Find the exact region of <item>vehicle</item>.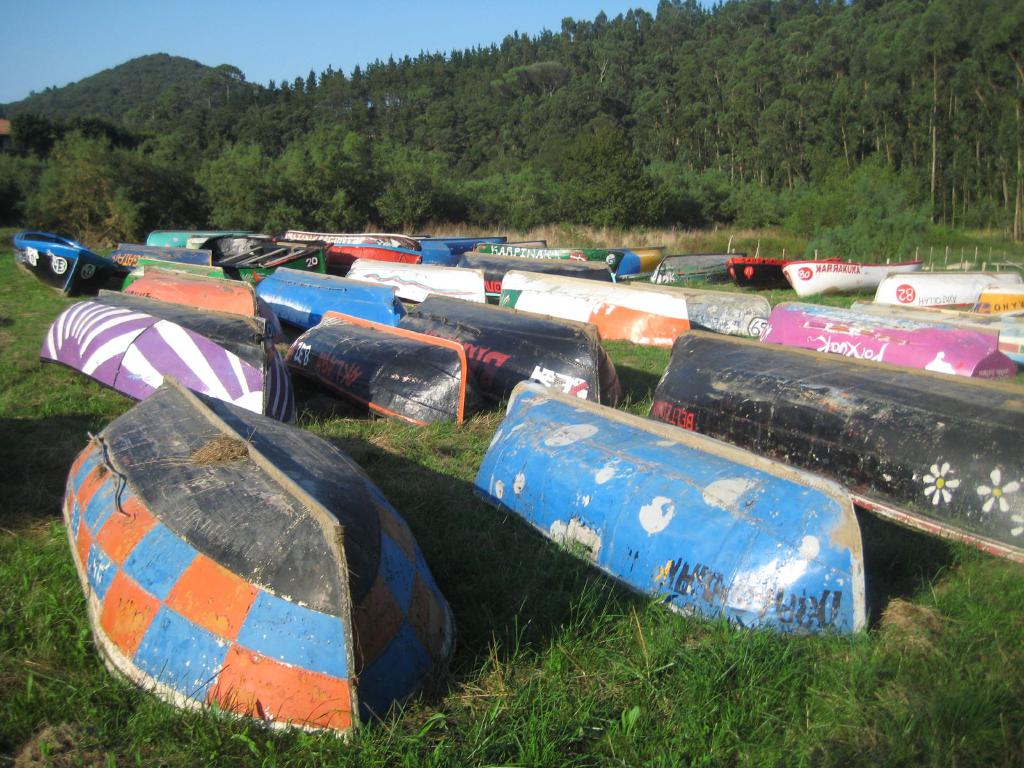
Exact region: box(476, 392, 873, 643).
